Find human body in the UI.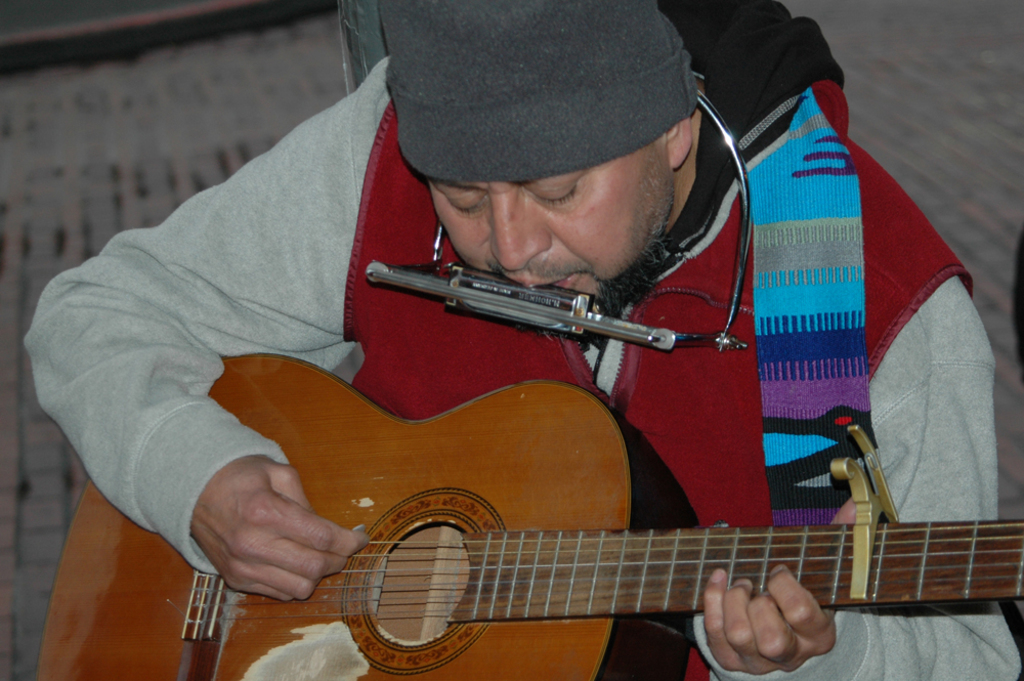
UI element at <bbox>18, 0, 1022, 680</bbox>.
